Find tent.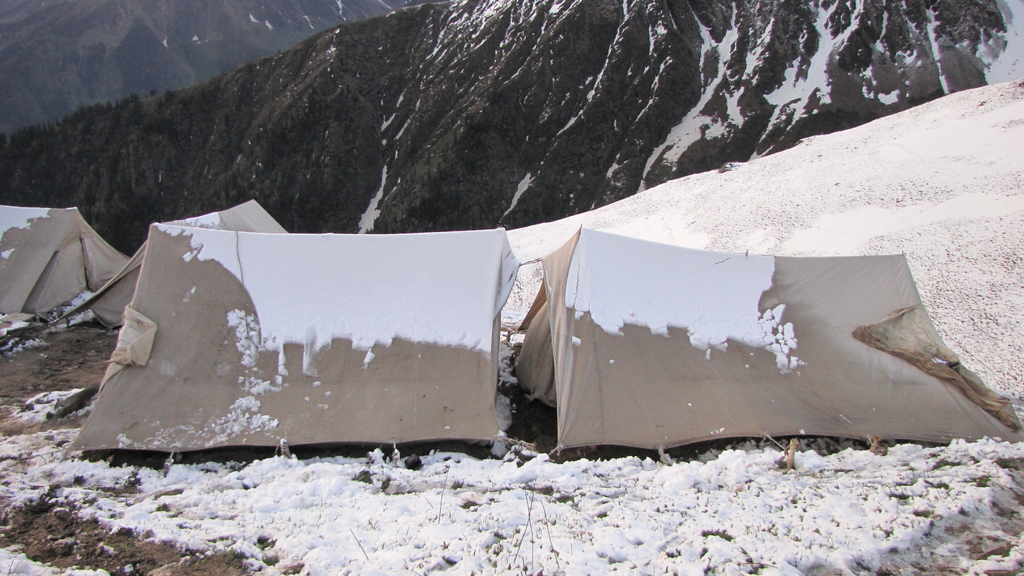
rect(486, 222, 996, 468).
